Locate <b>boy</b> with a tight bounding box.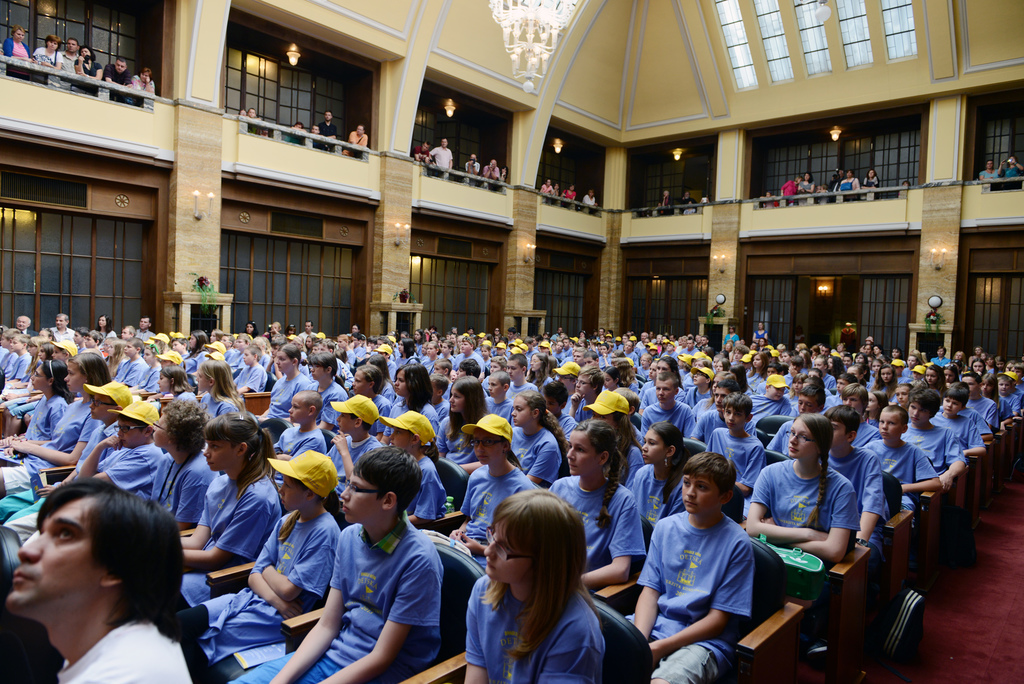
crop(703, 392, 767, 519).
